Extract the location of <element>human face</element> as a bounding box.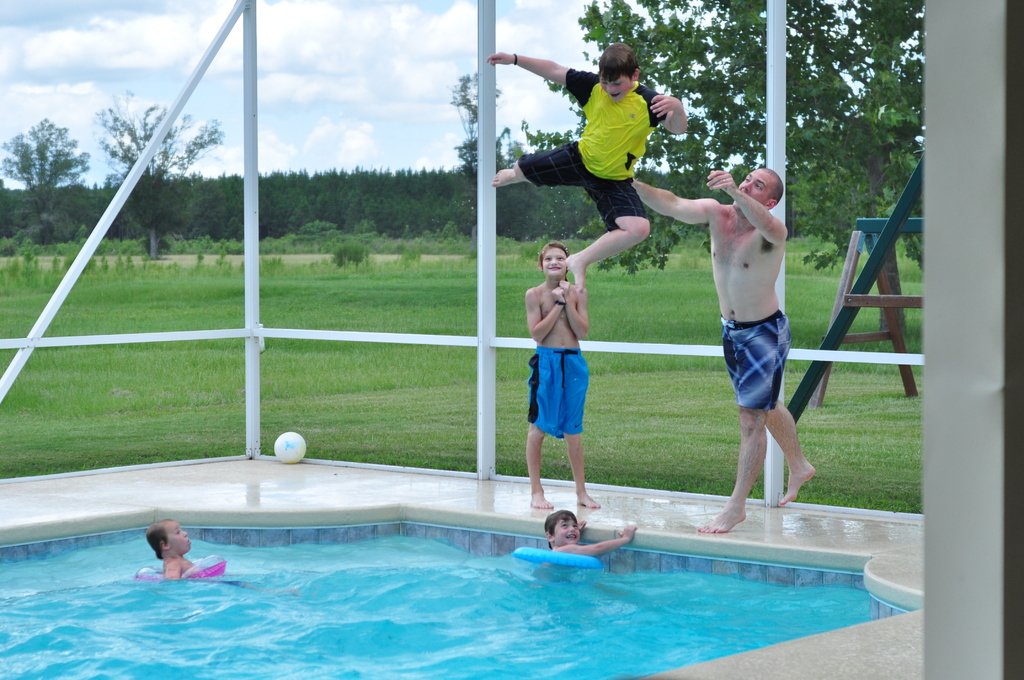
732, 172, 773, 211.
